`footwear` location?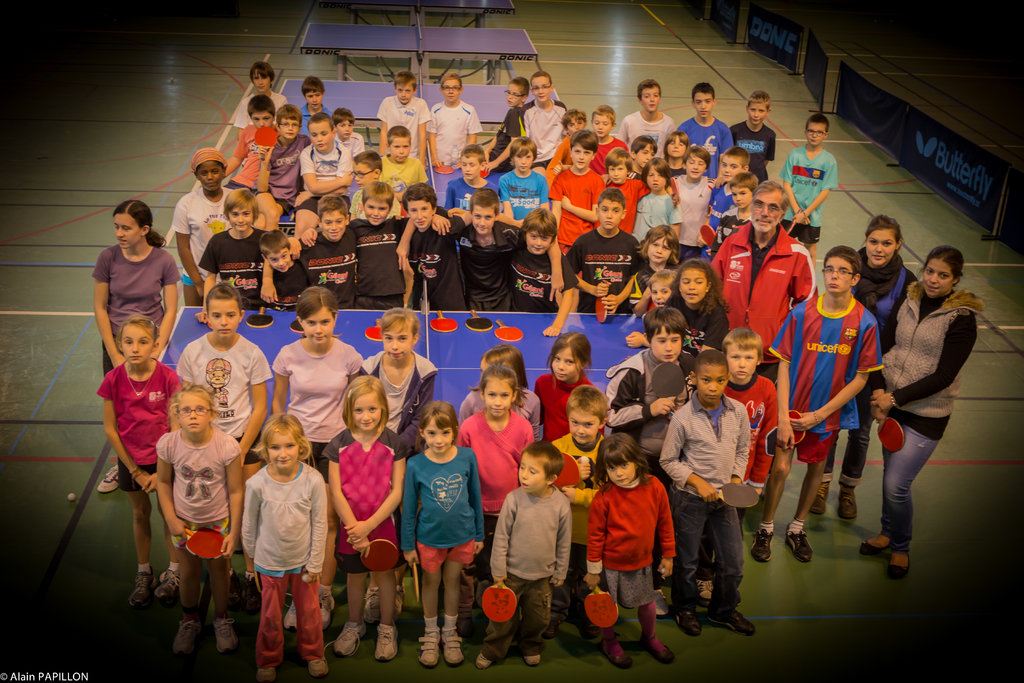
{"left": 320, "top": 593, "right": 336, "bottom": 629}
